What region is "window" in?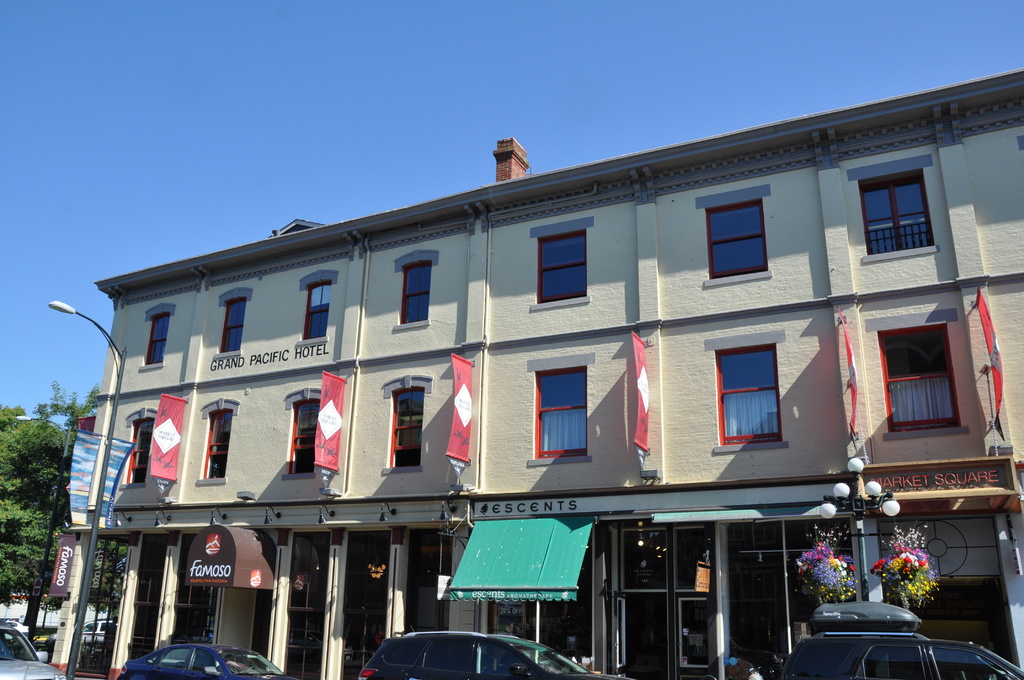
388 382 429 470.
